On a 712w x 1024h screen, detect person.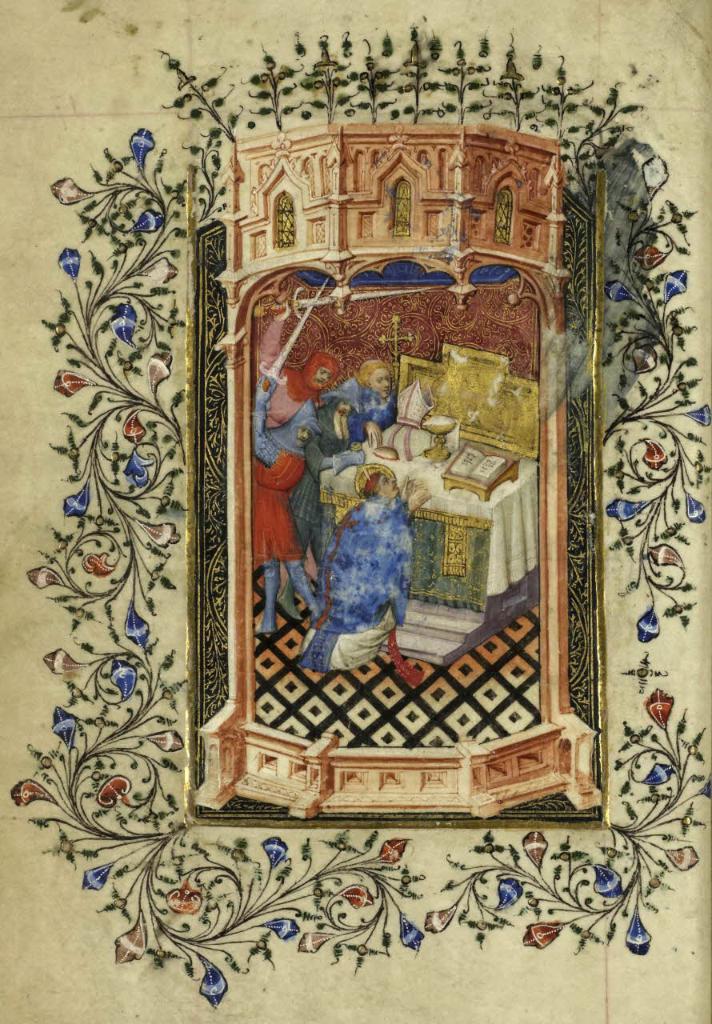
(294, 458, 432, 674).
